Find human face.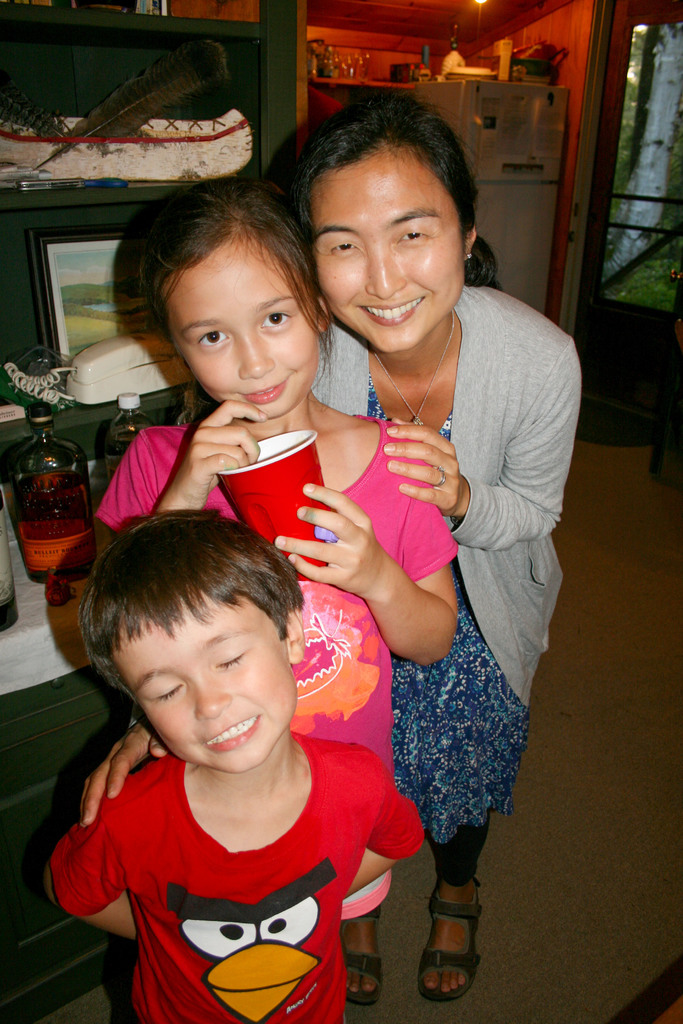
detection(165, 246, 323, 417).
